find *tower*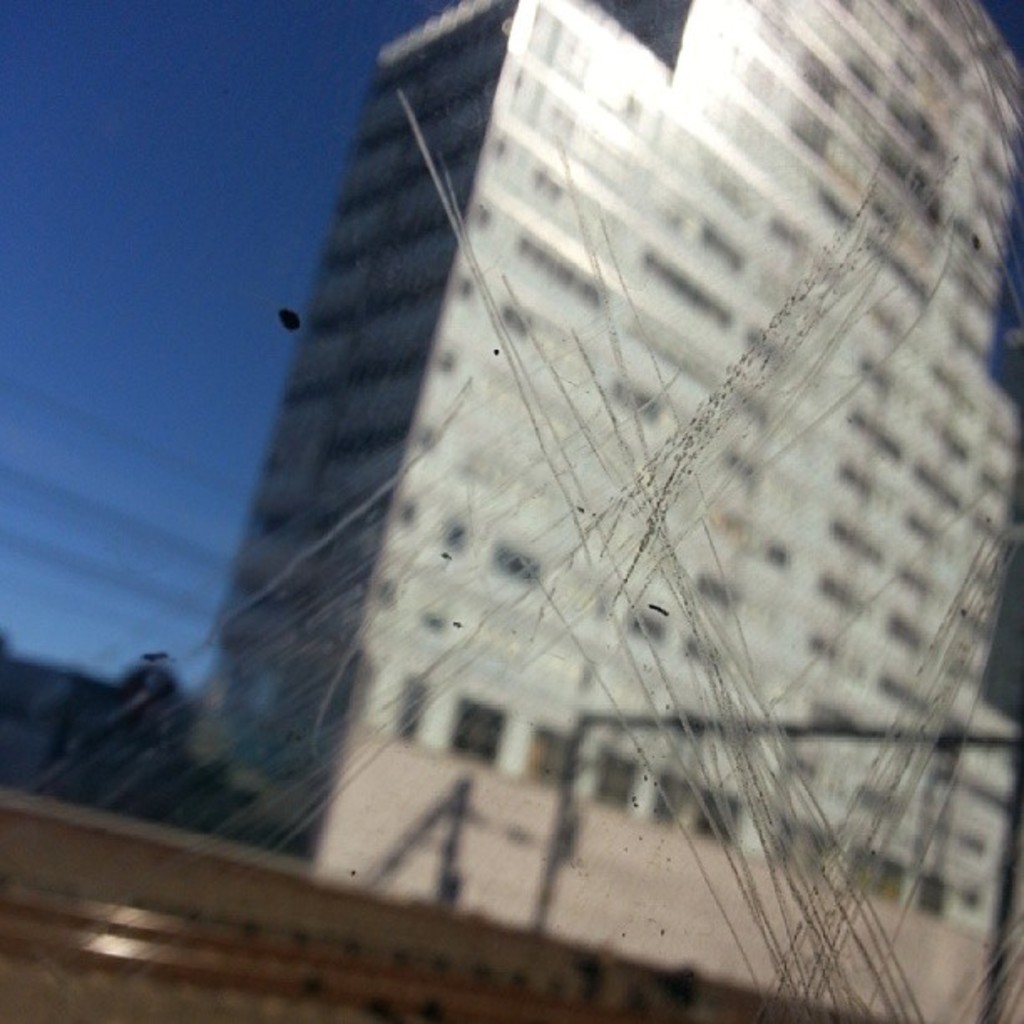
[left=102, top=0, right=1012, bottom=1022]
